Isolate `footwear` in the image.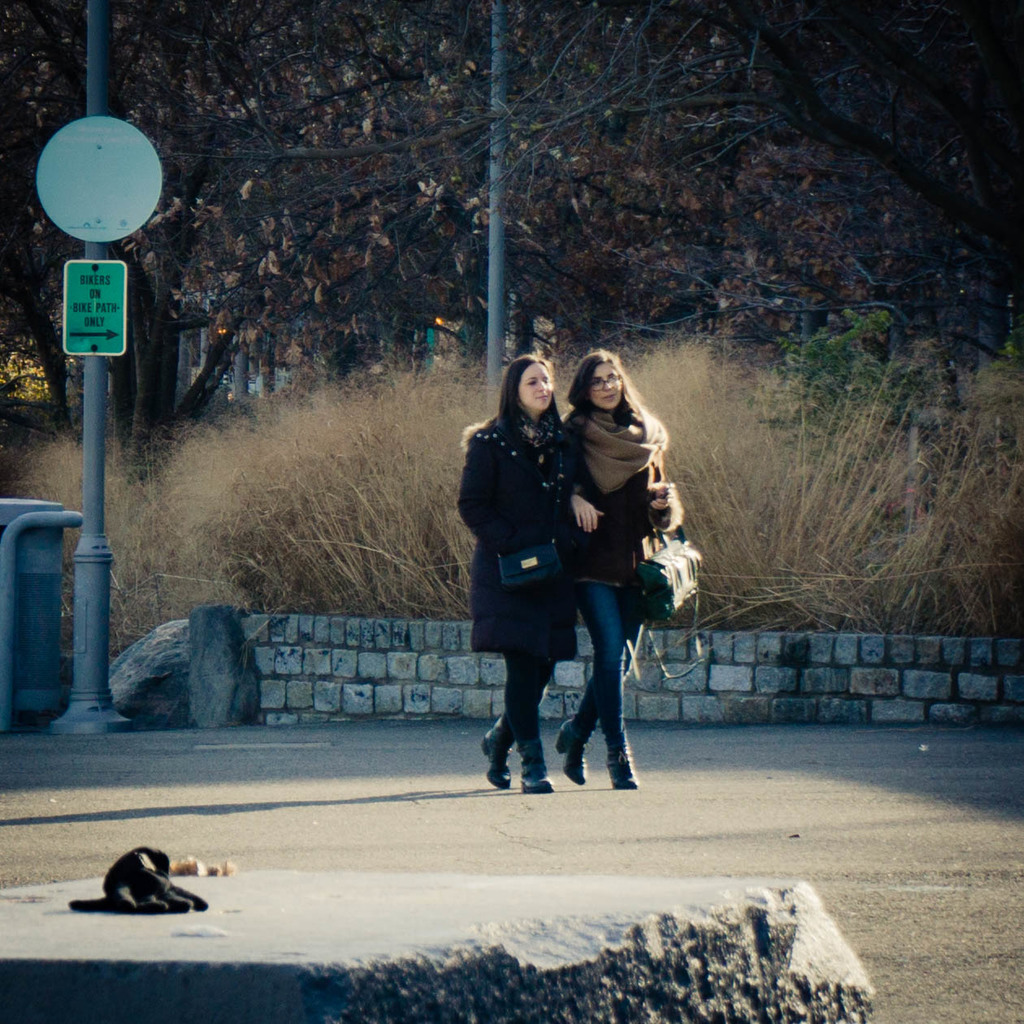
Isolated region: bbox(510, 724, 553, 786).
